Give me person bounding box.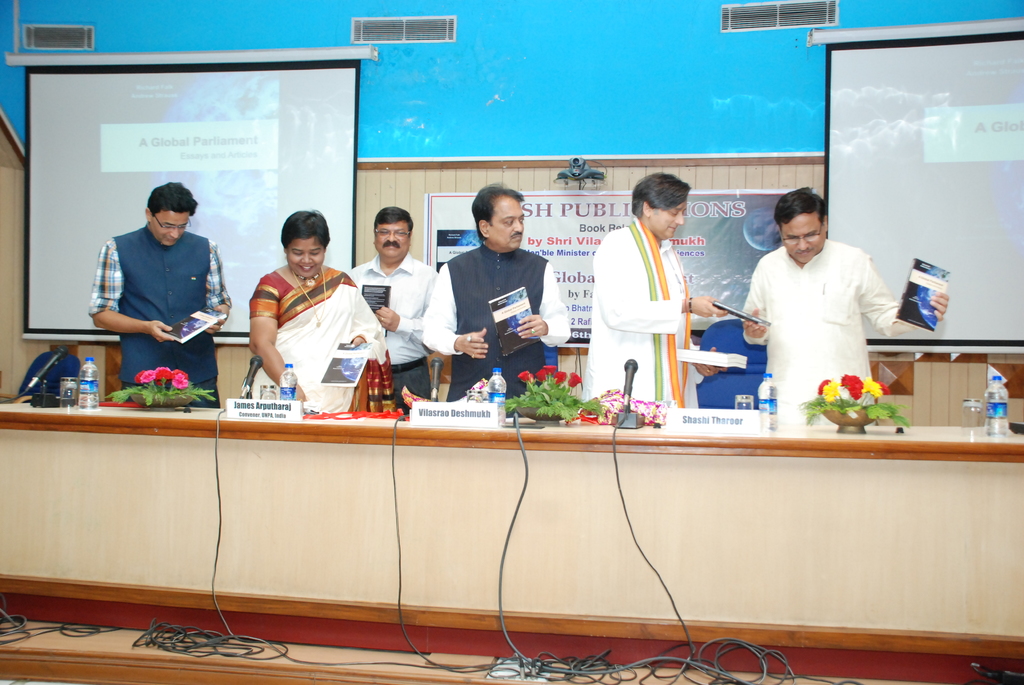
<bbox>248, 209, 396, 408</bbox>.
